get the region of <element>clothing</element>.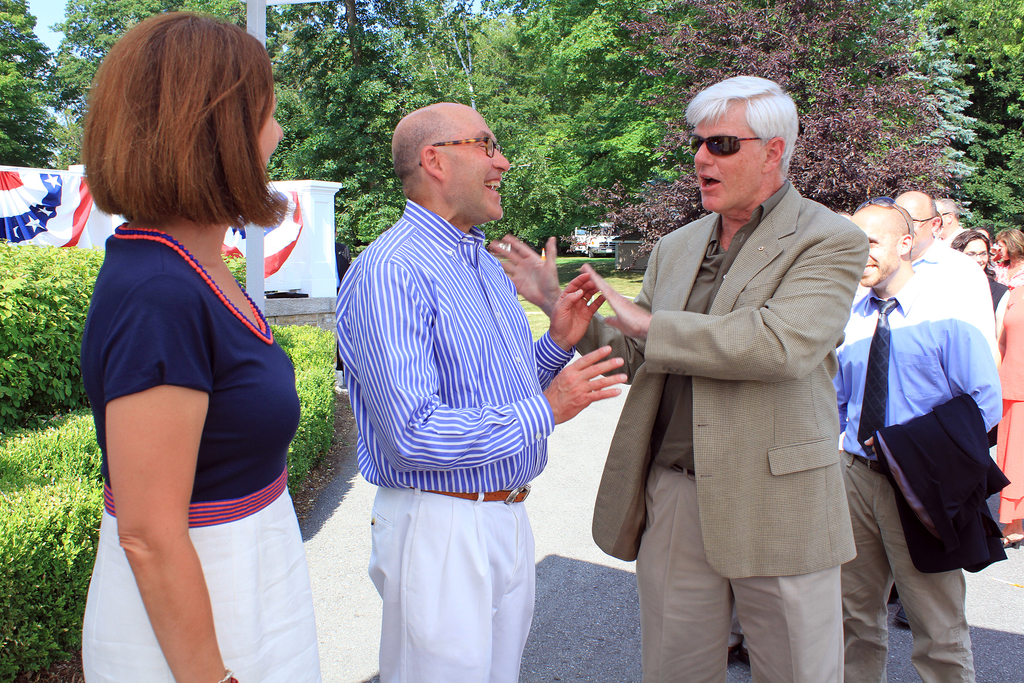
detection(73, 210, 323, 682).
